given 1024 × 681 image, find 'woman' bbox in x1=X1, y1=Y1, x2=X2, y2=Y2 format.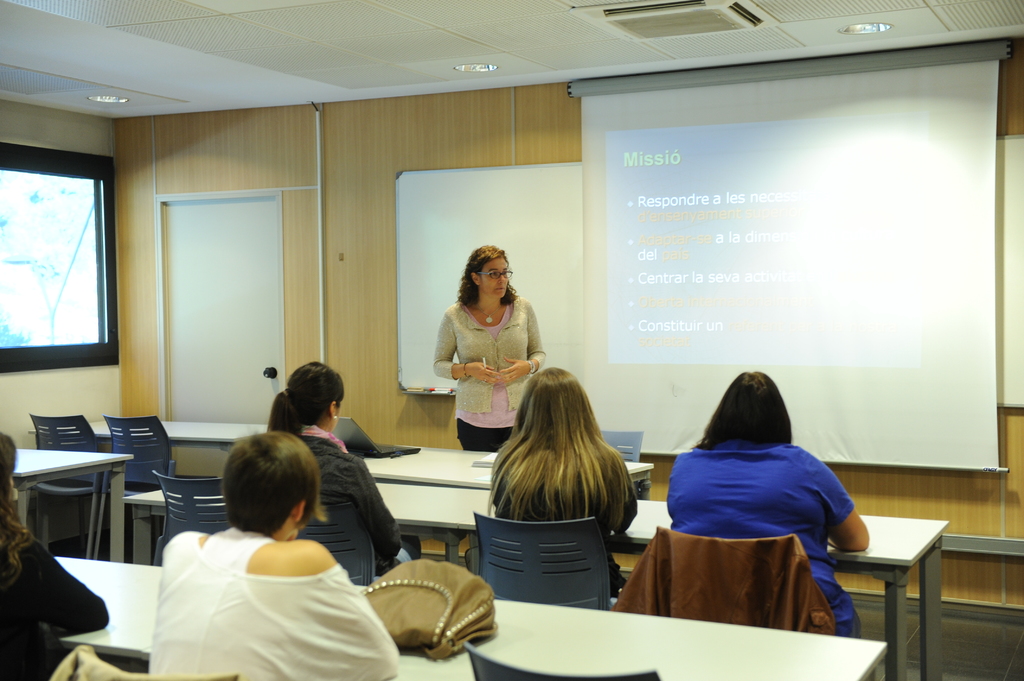
x1=147, y1=432, x2=400, y2=680.
